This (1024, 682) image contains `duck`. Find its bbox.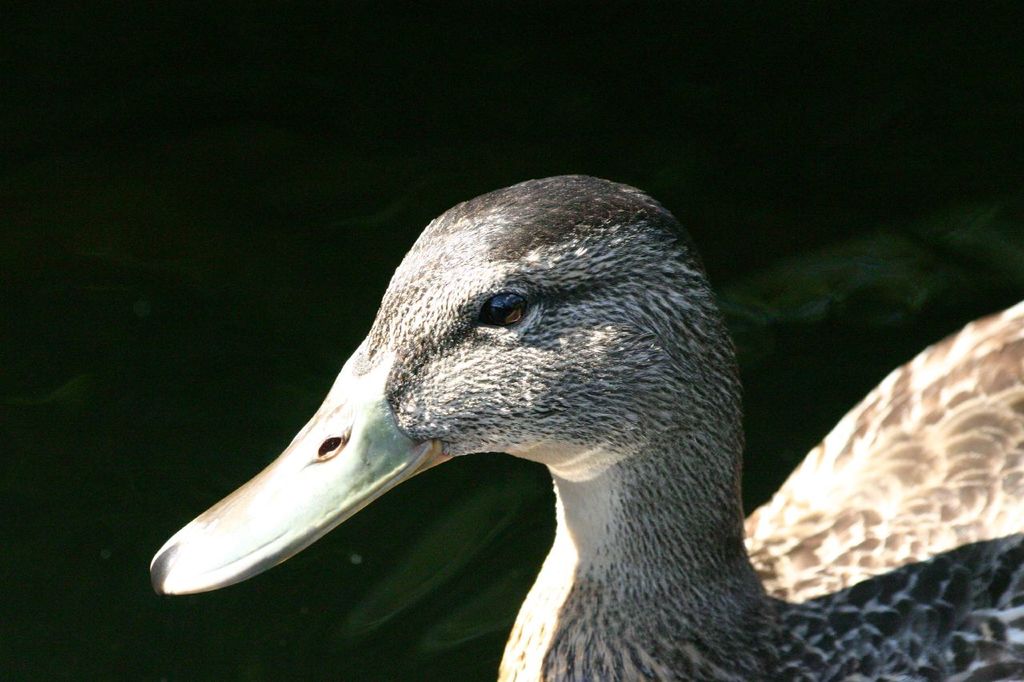
{"left": 138, "top": 177, "right": 962, "bottom": 672}.
